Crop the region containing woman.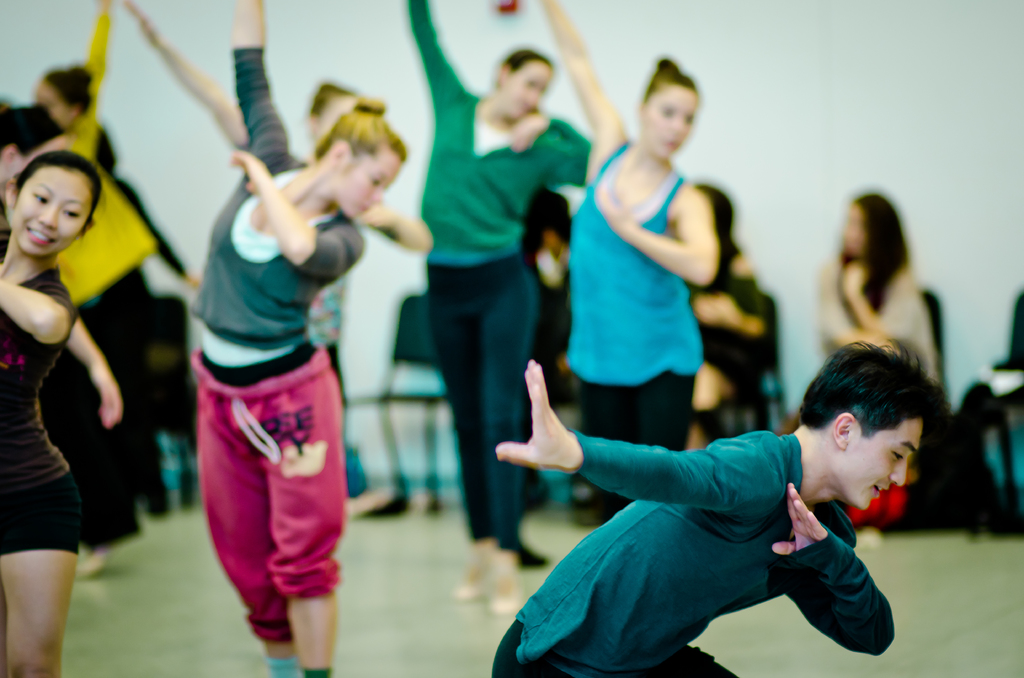
Crop region: 813, 194, 942, 546.
